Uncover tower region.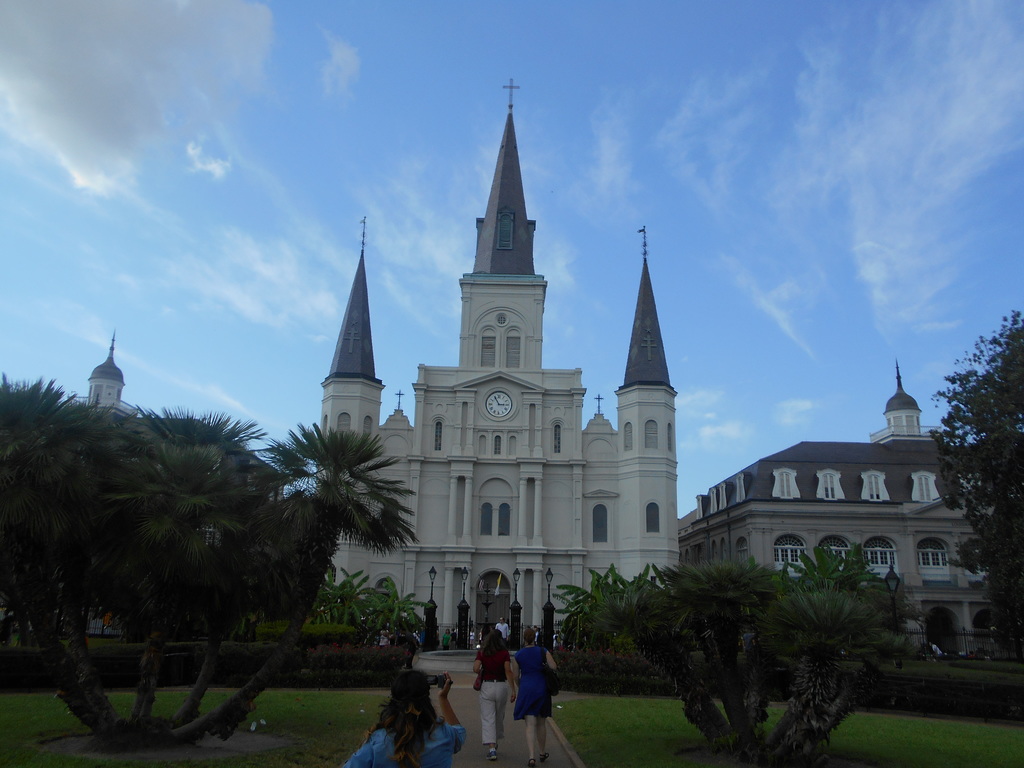
Uncovered: pyautogui.locateOnScreen(316, 105, 683, 643).
